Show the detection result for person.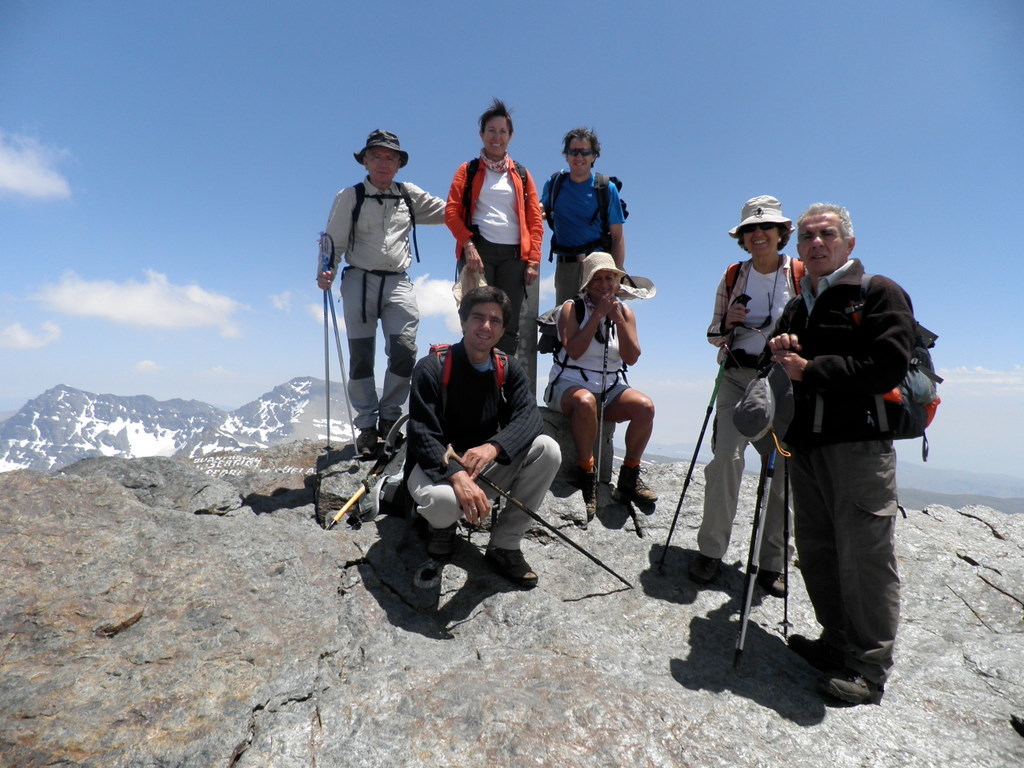
(541, 250, 654, 515).
